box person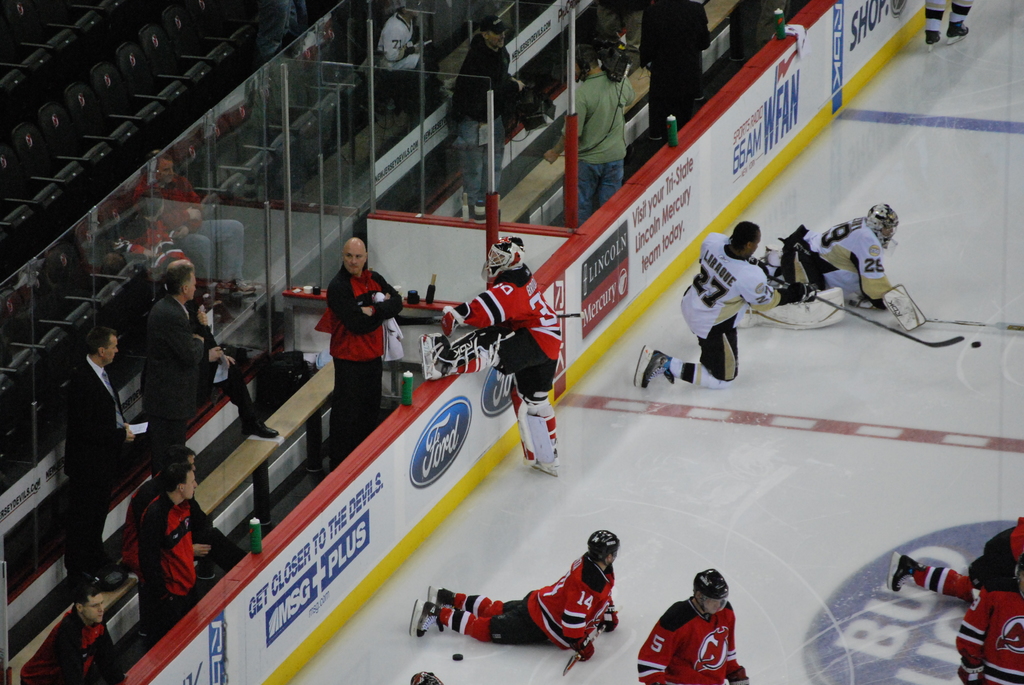
[541, 44, 634, 233]
